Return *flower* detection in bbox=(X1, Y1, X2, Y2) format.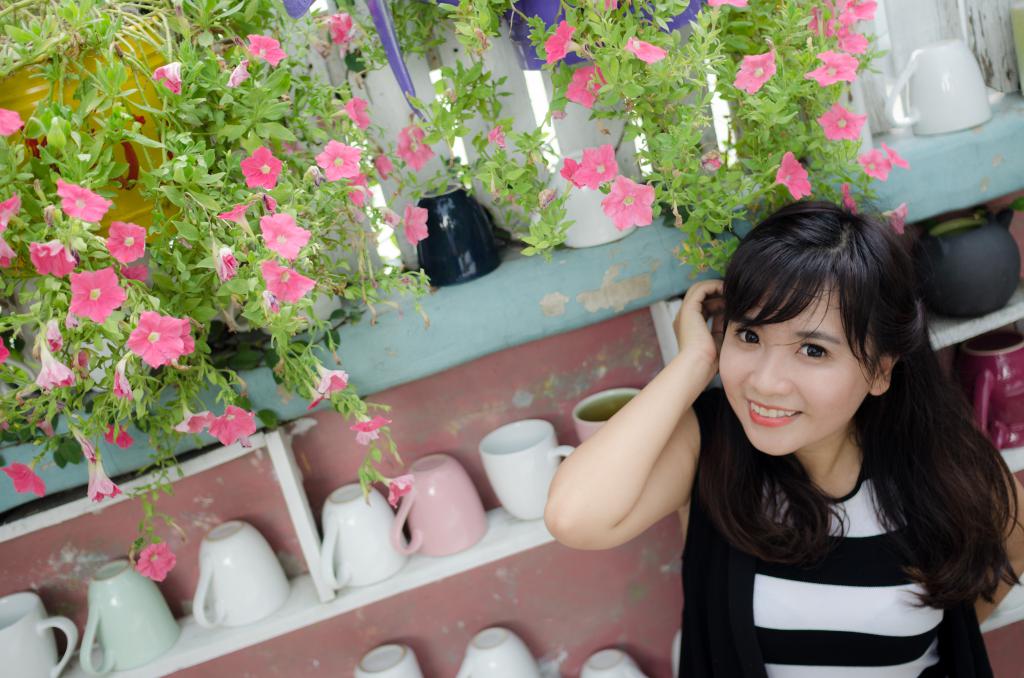
bbox=(883, 200, 904, 236).
